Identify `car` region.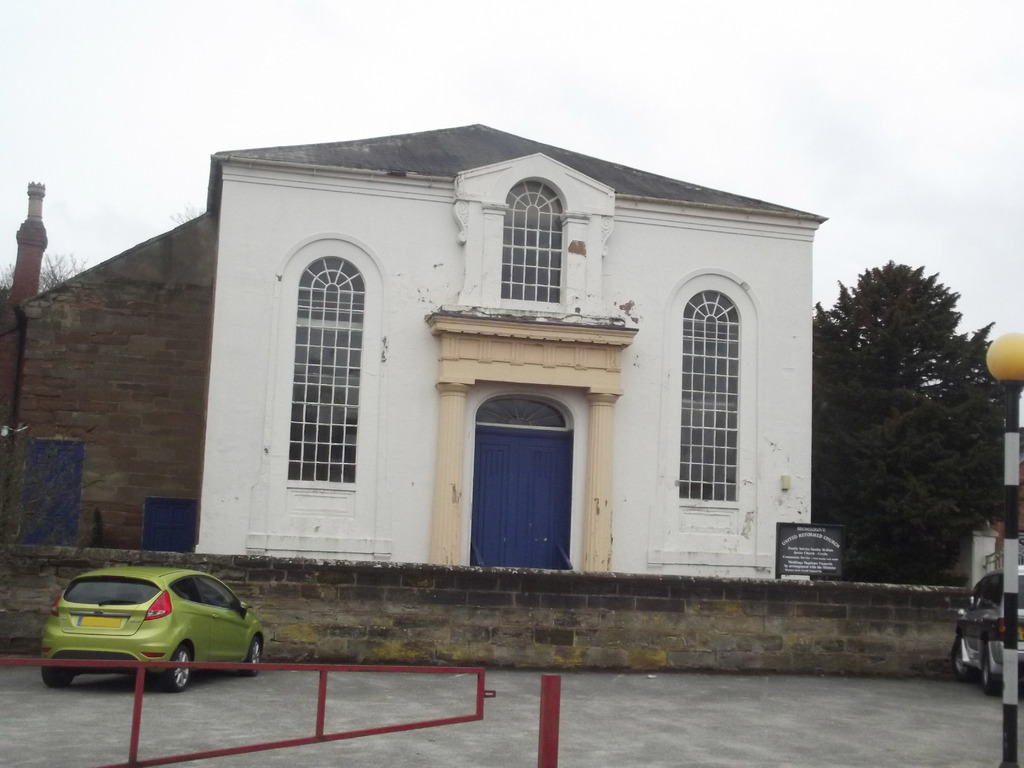
Region: {"x1": 950, "y1": 564, "x2": 1023, "y2": 701}.
